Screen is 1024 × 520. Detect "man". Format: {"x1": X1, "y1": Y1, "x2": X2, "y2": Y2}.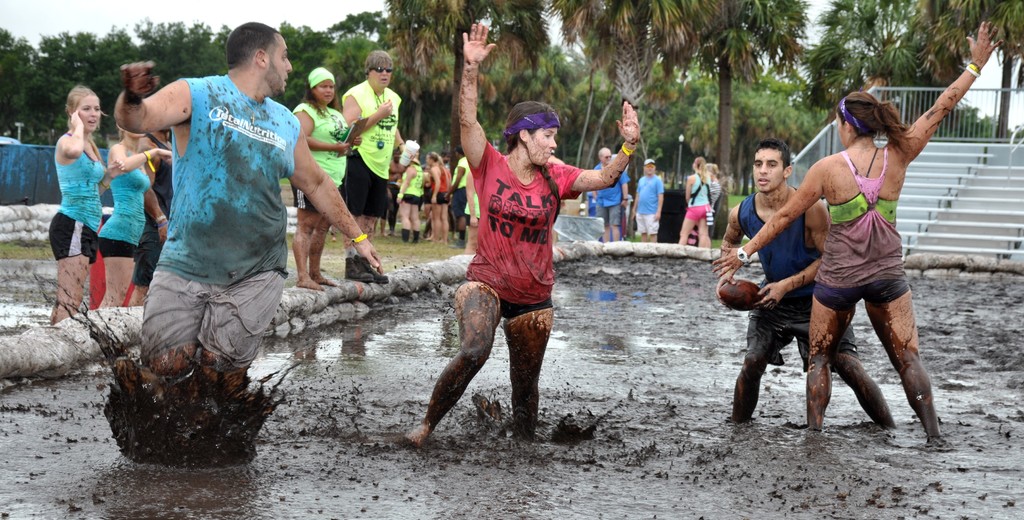
{"x1": 444, "y1": 146, "x2": 465, "y2": 250}.
